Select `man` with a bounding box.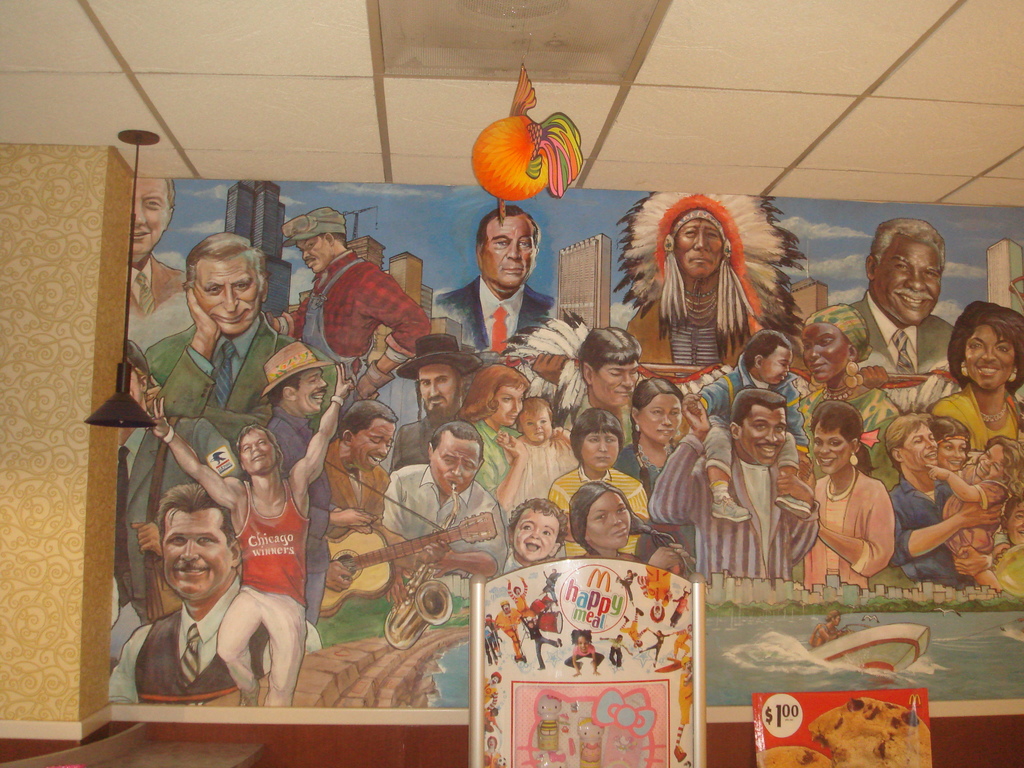
(left=130, top=175, right=189, bottom=325).
